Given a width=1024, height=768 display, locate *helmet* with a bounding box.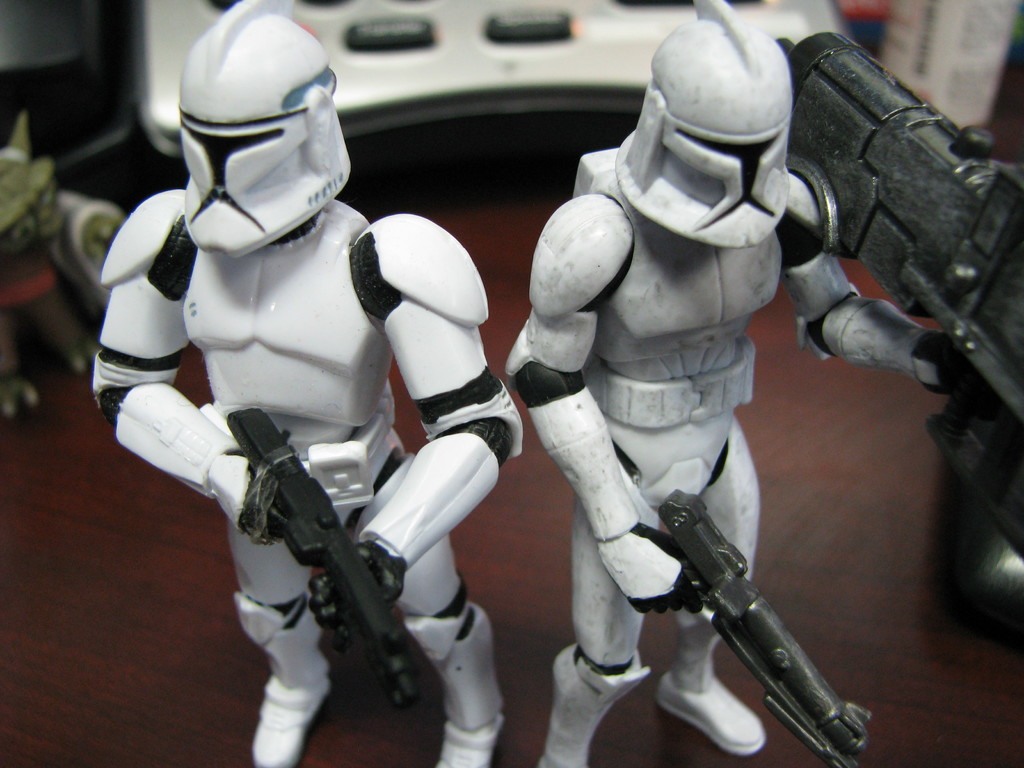
Located: <box>164,25,343,229</box>.
